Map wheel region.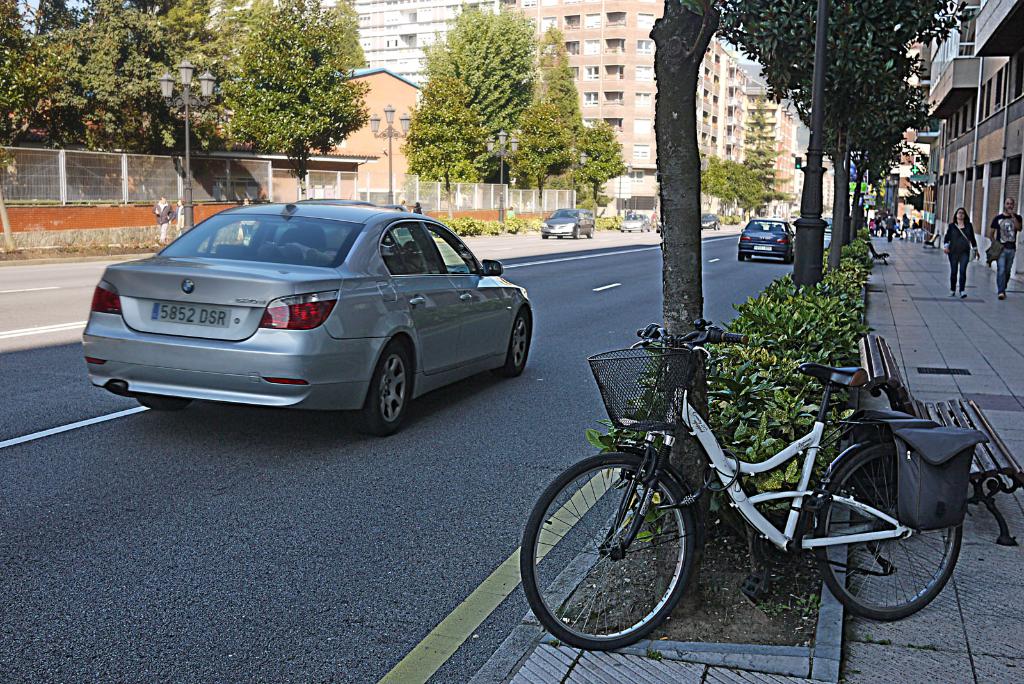
Mapped to <bbox>586, 226, 596, 238</bbox>.
